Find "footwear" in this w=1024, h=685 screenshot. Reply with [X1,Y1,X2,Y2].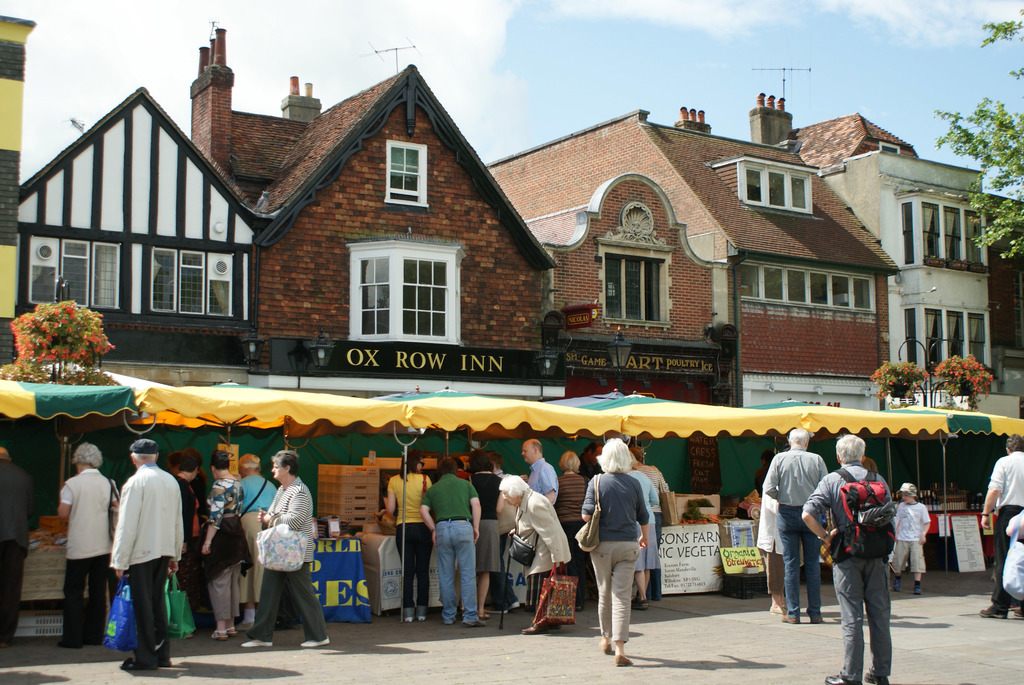
[612,653,630,666].
